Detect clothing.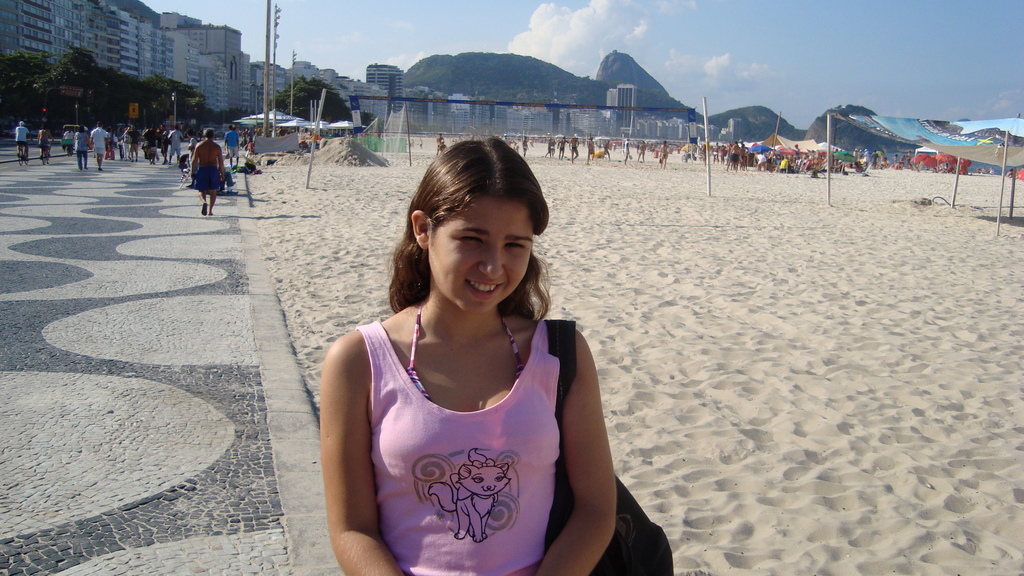
Detected at <bbox>189, 140, 195, 164</bbox>.
